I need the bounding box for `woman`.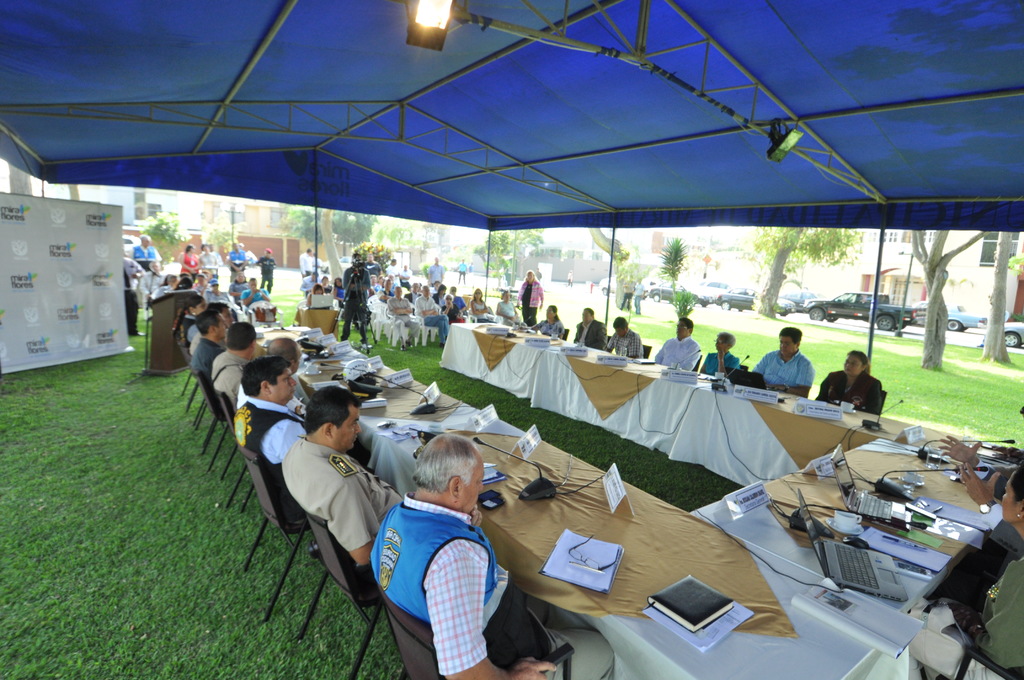
Here it is: left=496, top=291, right=520, bottom=326.
